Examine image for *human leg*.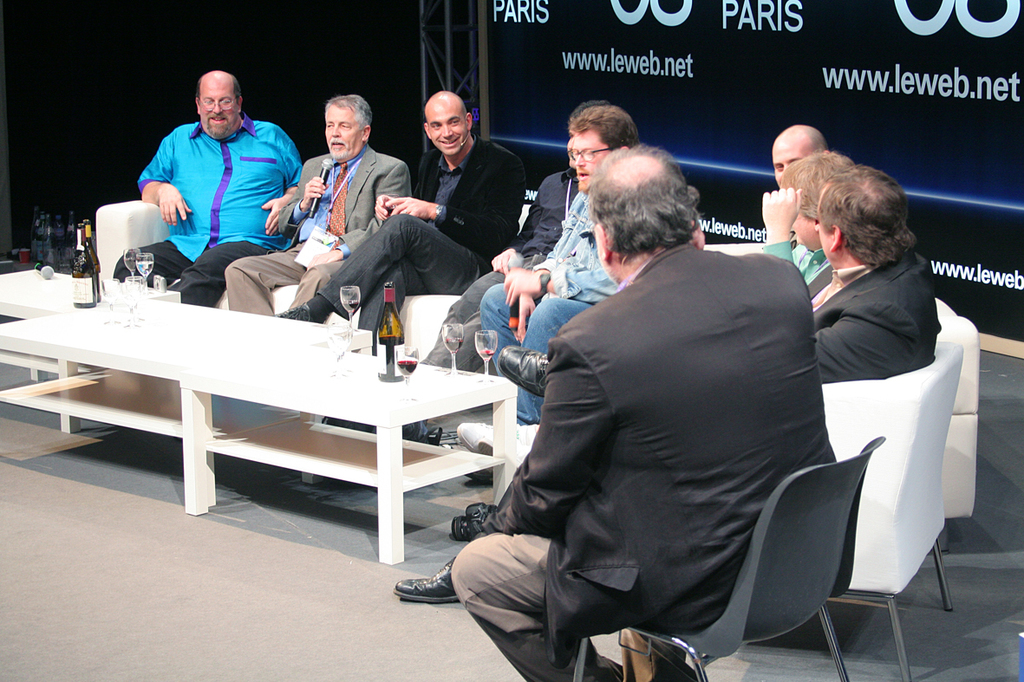
Examination result: l=224, t=248, r=307, b=317.
